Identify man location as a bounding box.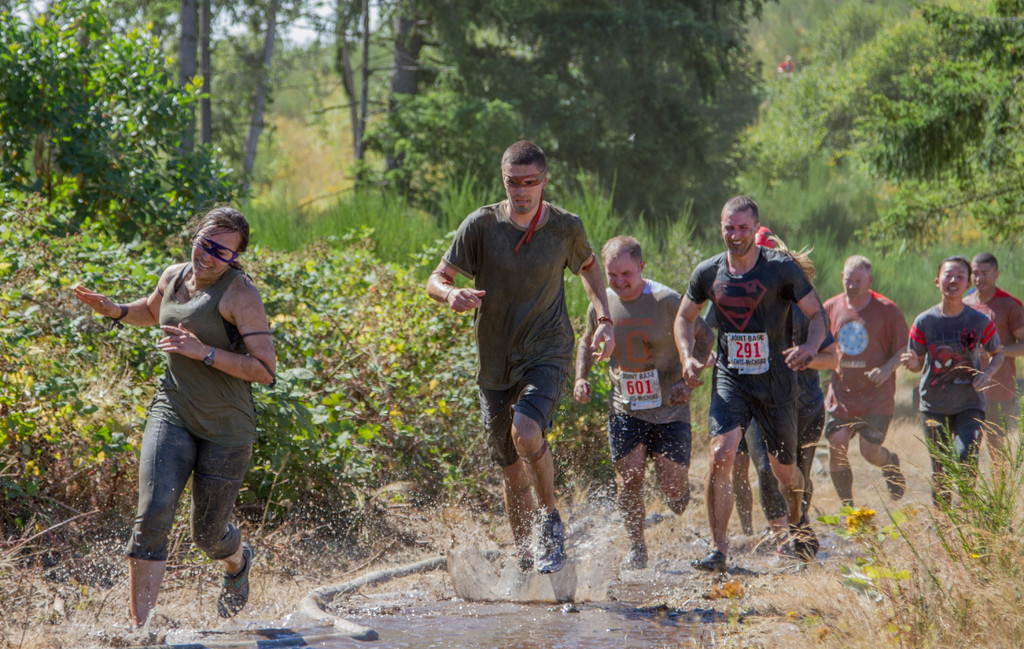
<region>817, 252, 906, 516</region>.
